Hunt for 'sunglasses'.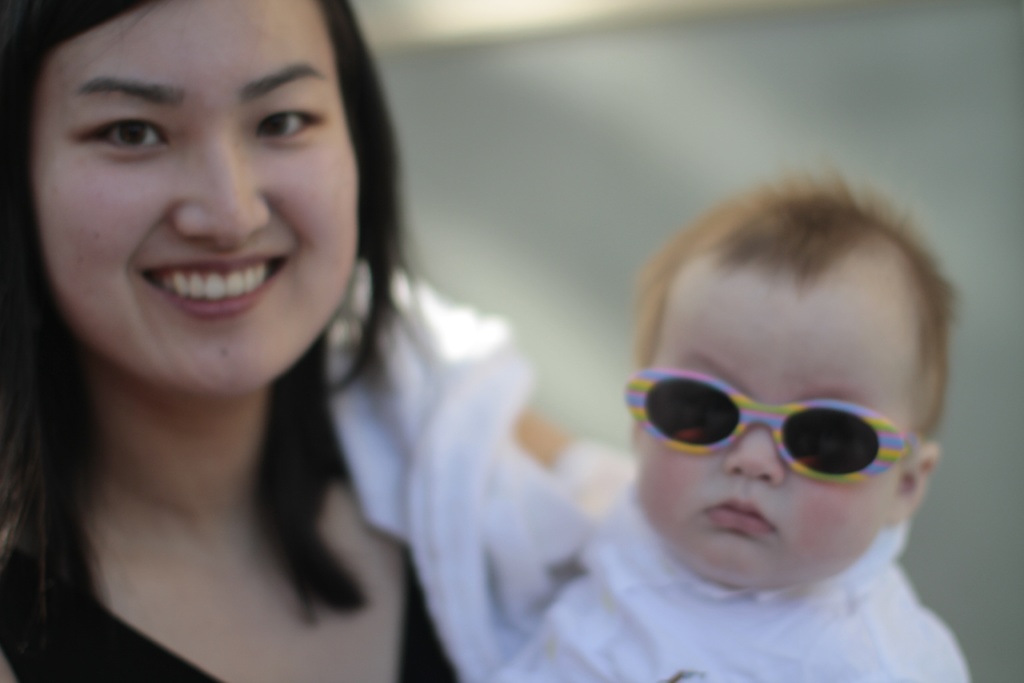
Hunted down at (626, 365, 918, 486).
